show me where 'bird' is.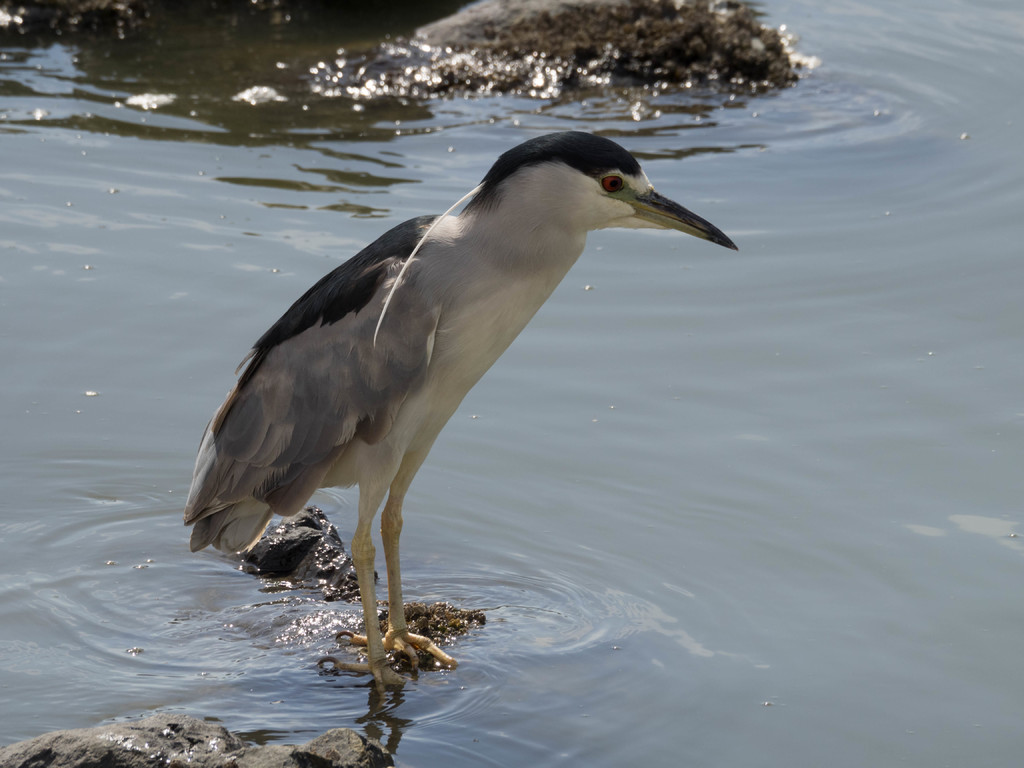
'bird' is at {"left": 175, "top": 120, "right": 744, "bottom": 671}.
